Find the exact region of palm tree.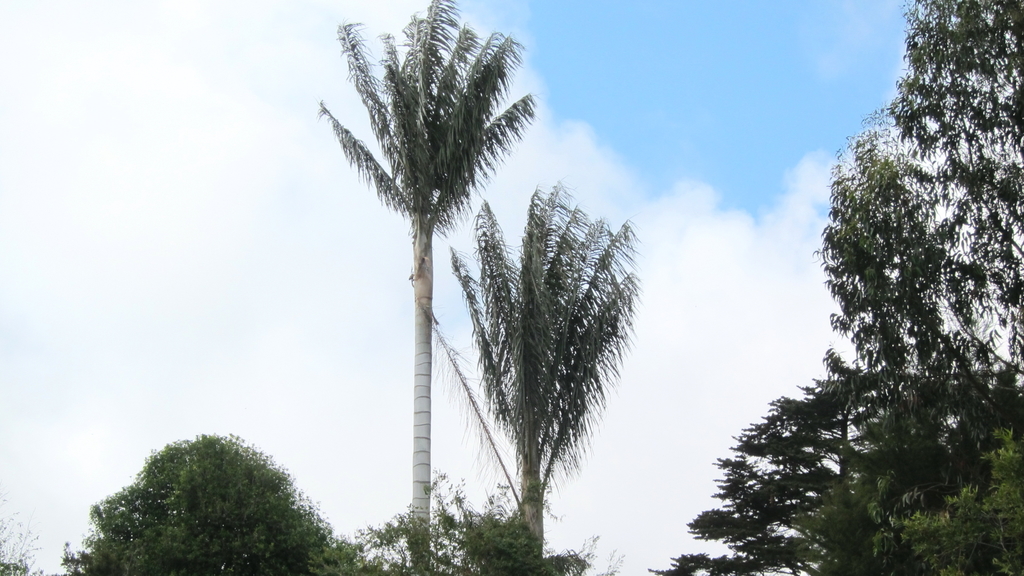
Exact region: x1=417, y1=184, x2=643, y2=575.
